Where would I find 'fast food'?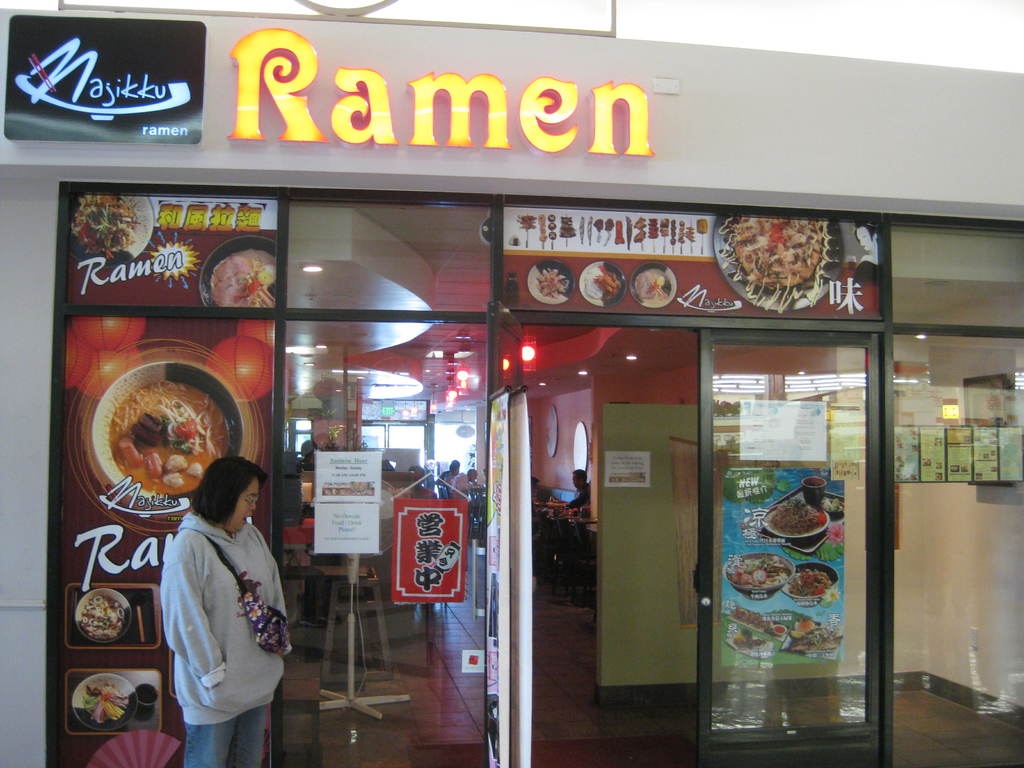
At detection(695, 217, 710, 236).
